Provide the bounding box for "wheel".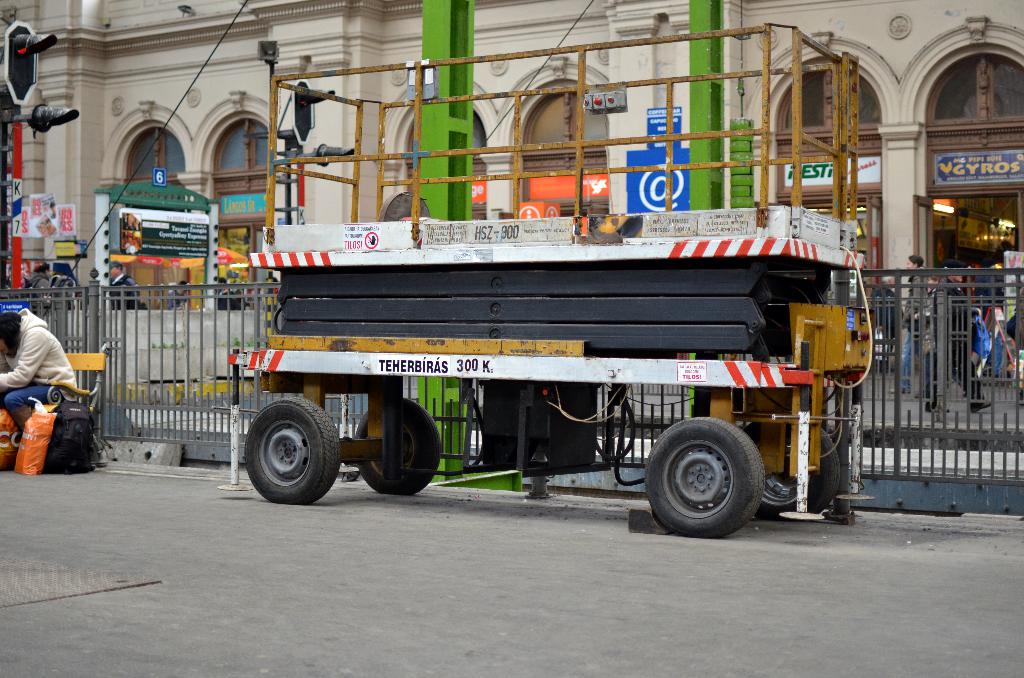
[x1=247, y1=398, x2=340, y2=504].
